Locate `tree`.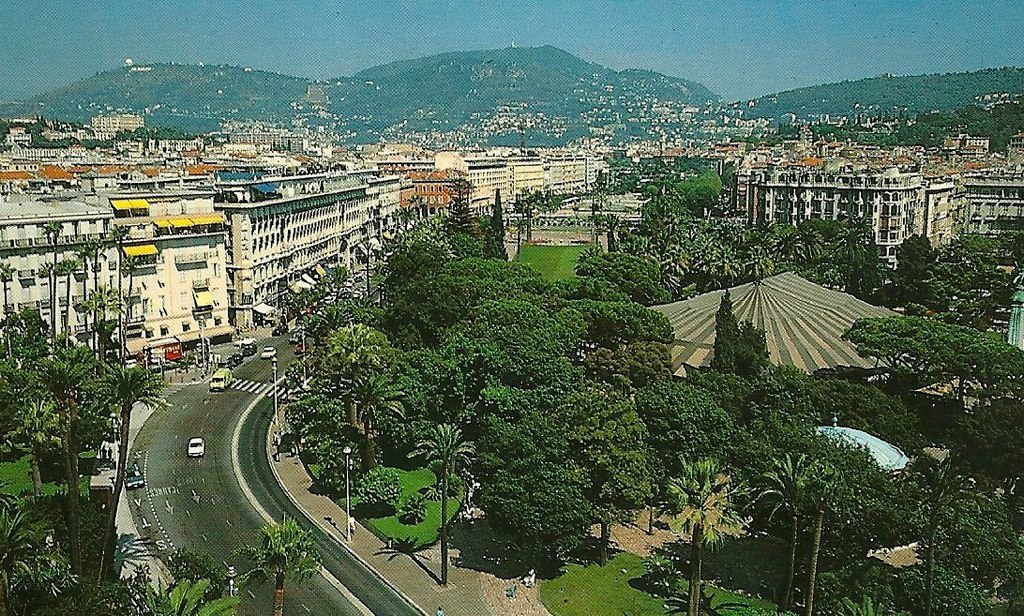
Bounding box: 782:427:909:615.
